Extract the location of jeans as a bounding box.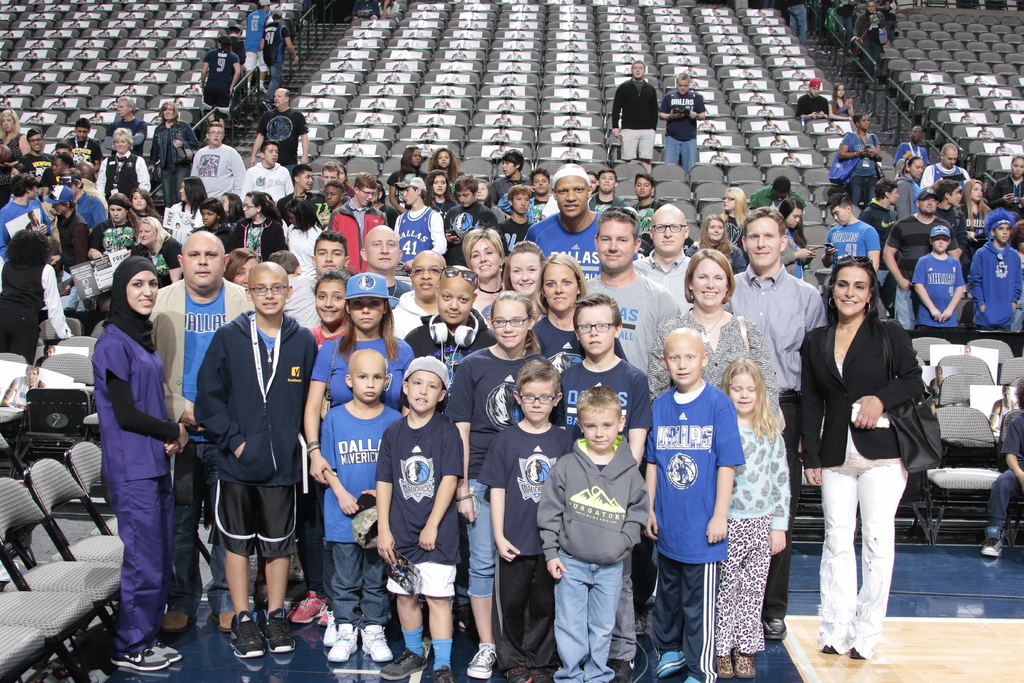
box=[558, 547, 622, 682].
